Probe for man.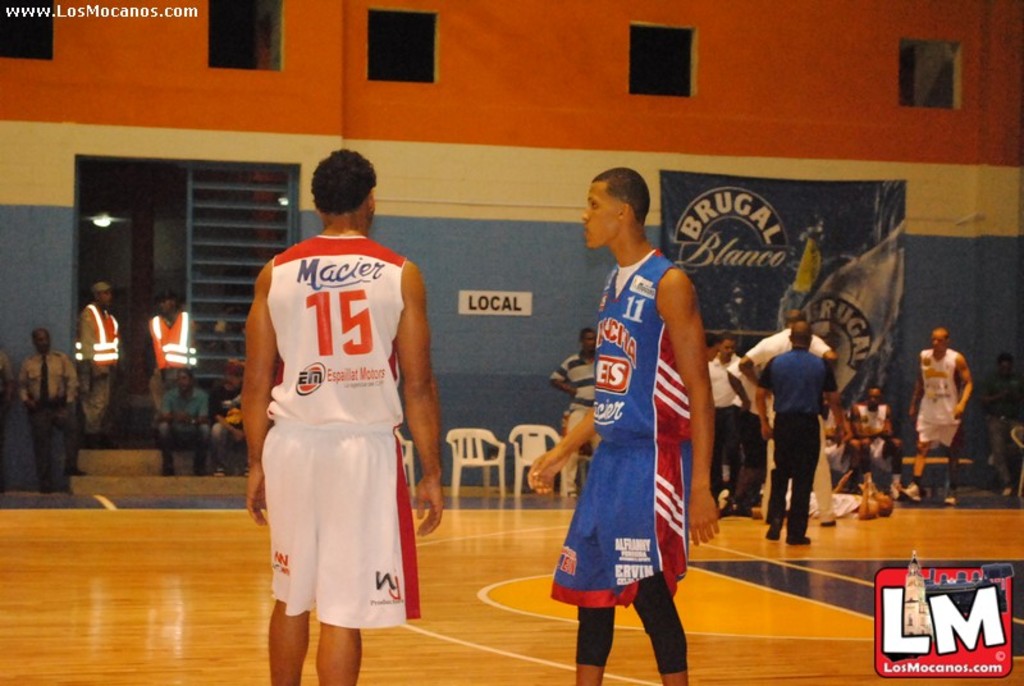
Probe result: (left=242, top=143, right=443, bottom=685).
